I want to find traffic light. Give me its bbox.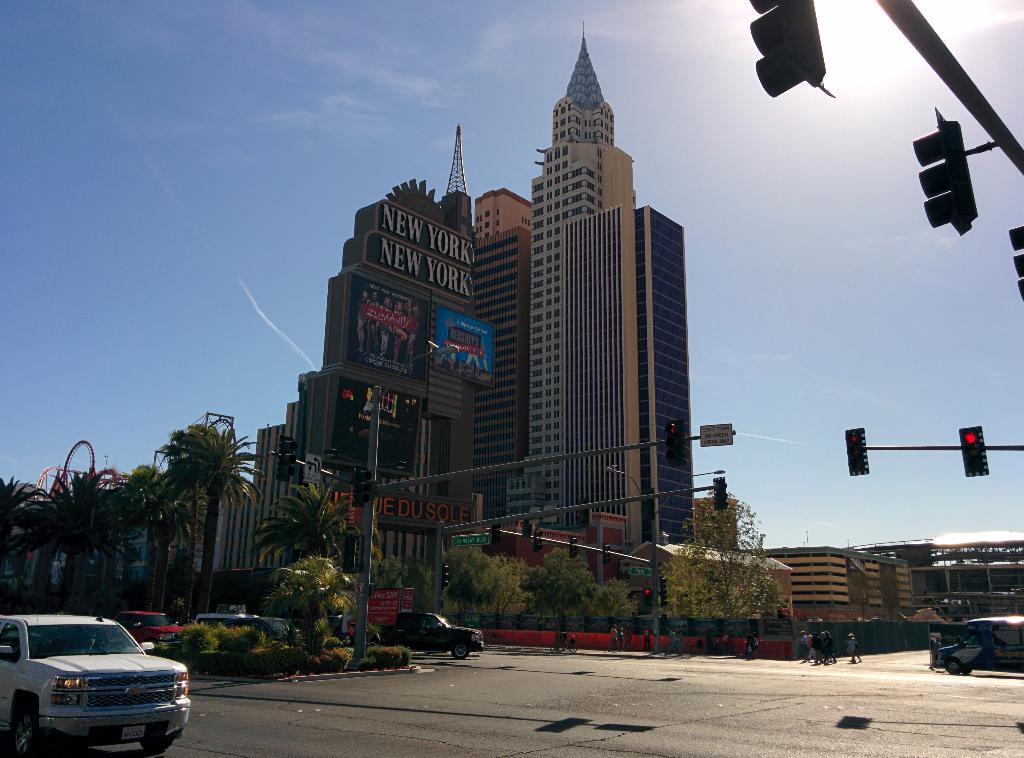
left=276, top=435, right=297, bottom=486.
